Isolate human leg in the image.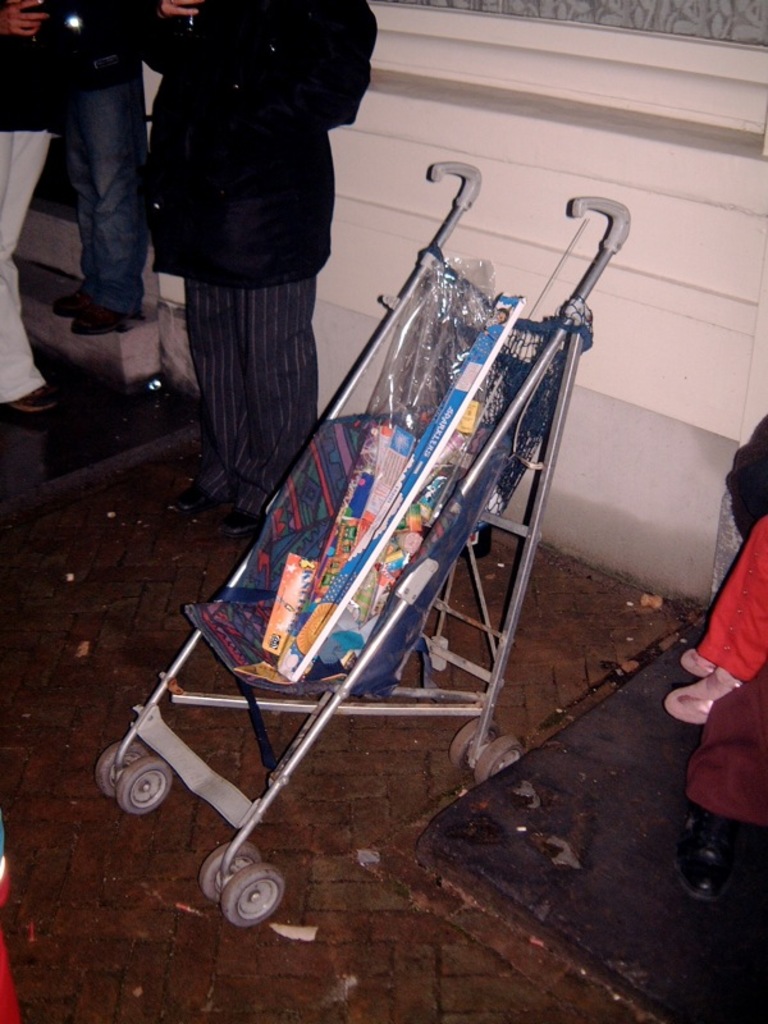
Isolated region: (682, 684, 767, 902).
